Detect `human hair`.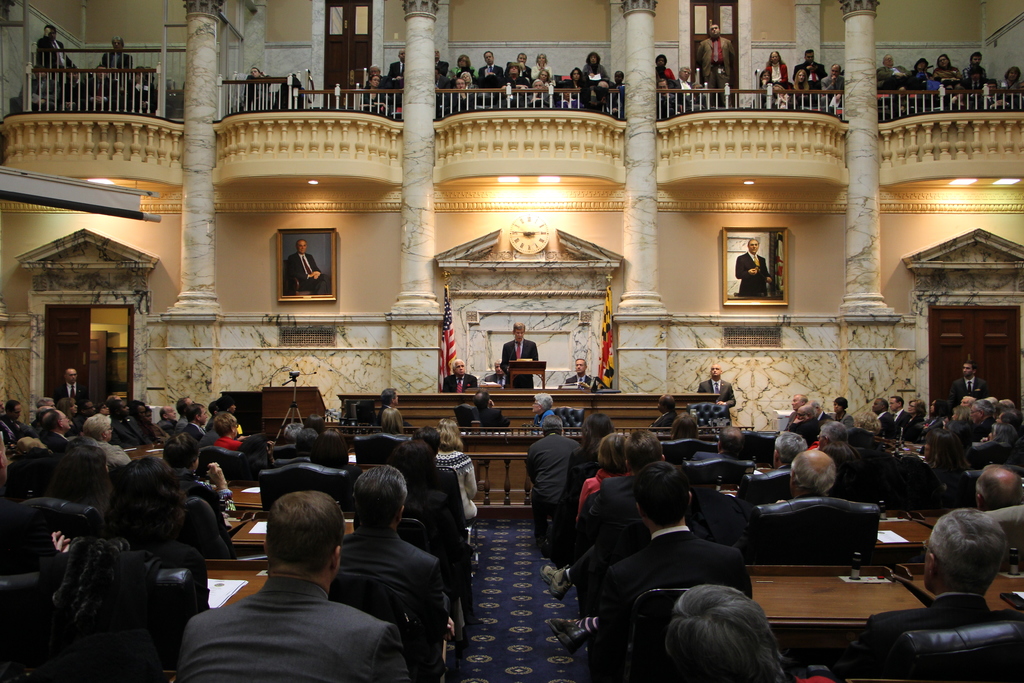
Detected at select_region(186, 403, 204, 426).
